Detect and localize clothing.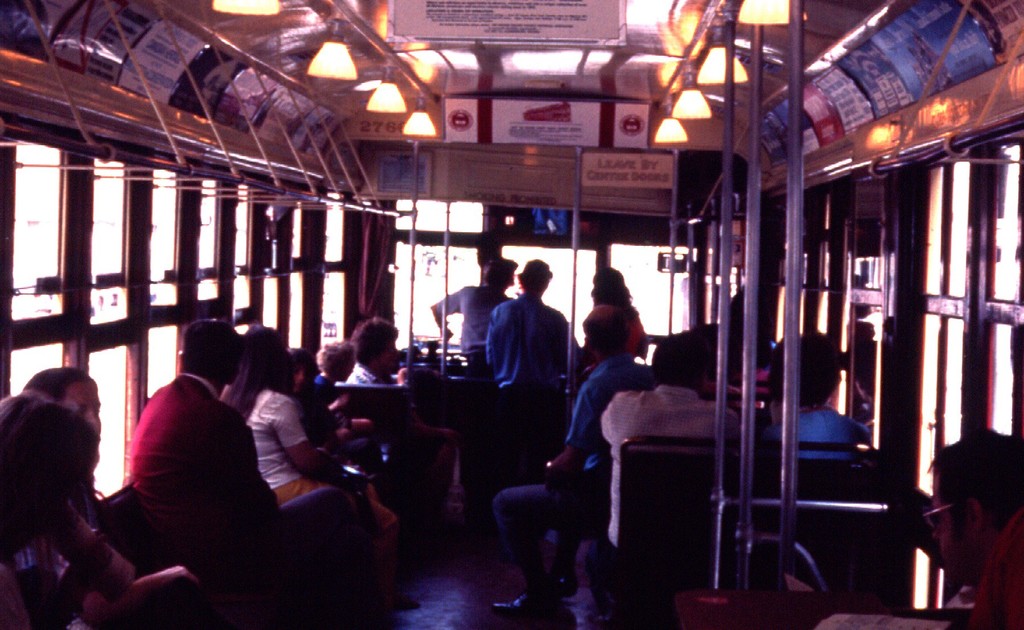
Localized at left=333, top=359, right=389, bottom=390.
